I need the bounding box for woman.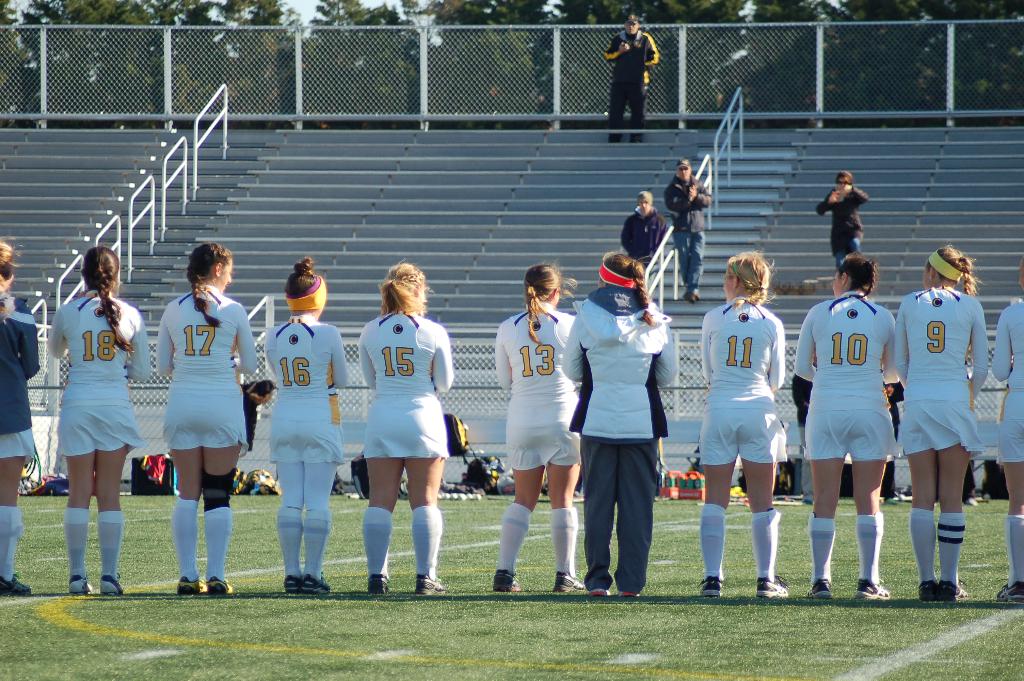
Here it is: <bbox>0, 238, 40, 596</bbox>.
